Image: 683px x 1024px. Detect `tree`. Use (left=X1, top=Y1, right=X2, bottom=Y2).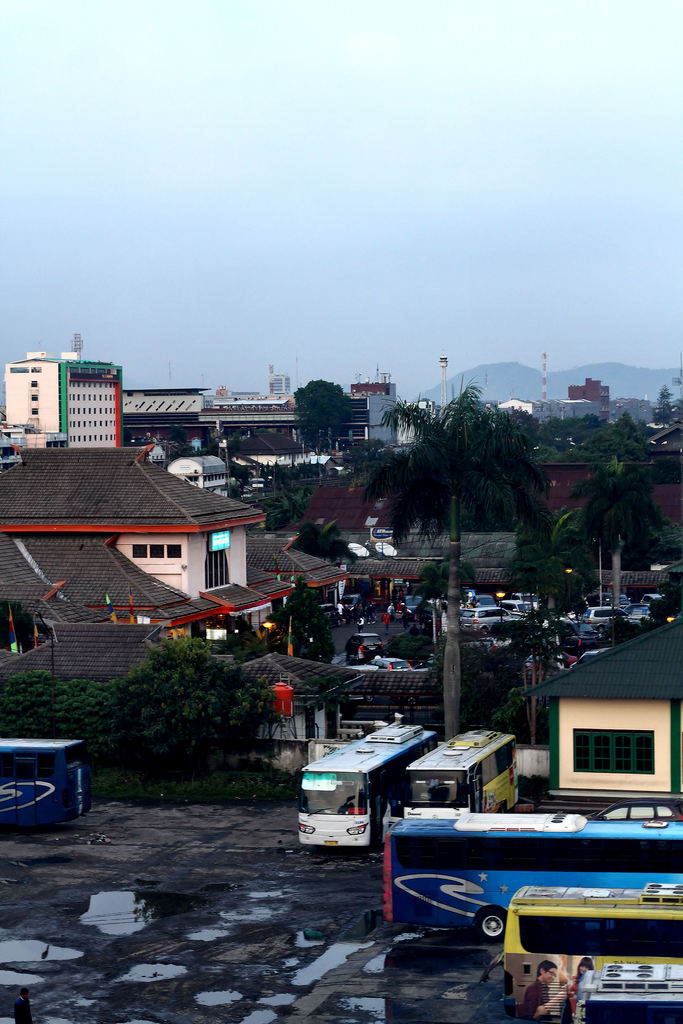
(left=362, top=378, right=542, bottom=746).
